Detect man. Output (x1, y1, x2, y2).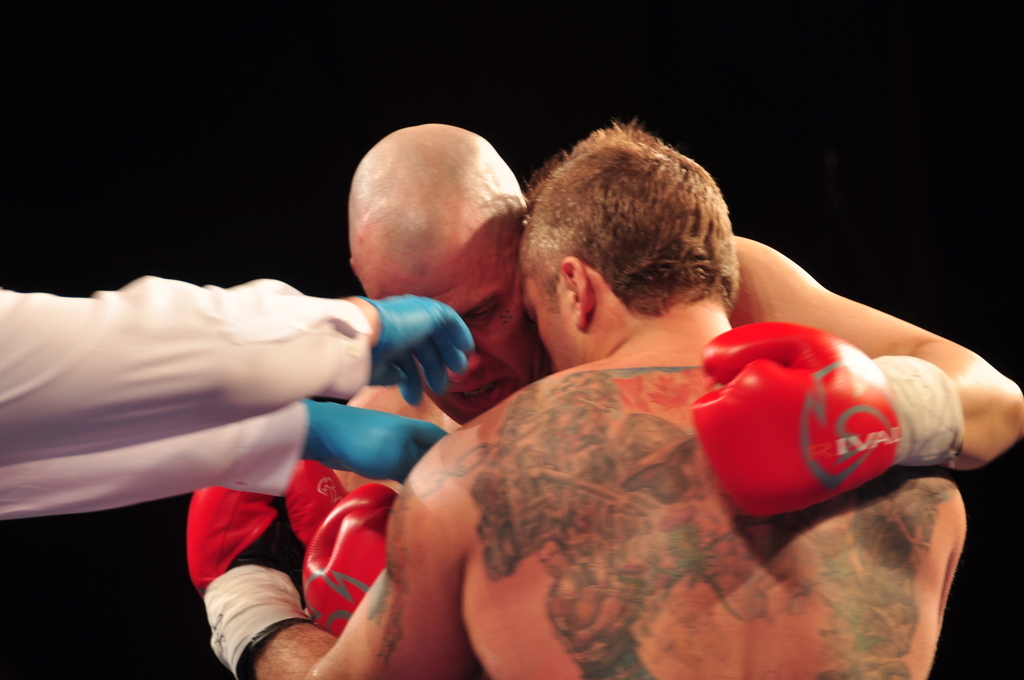
(283, 123, 1023, 635).
